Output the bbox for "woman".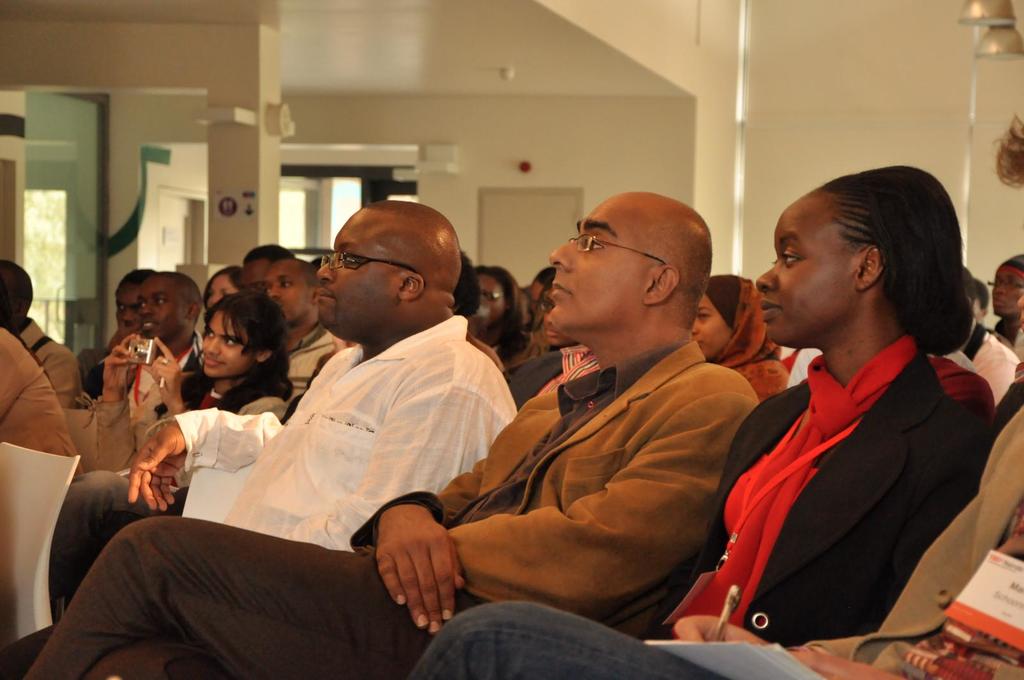
<bbox>689, 268, 796, 398</bbox>.
